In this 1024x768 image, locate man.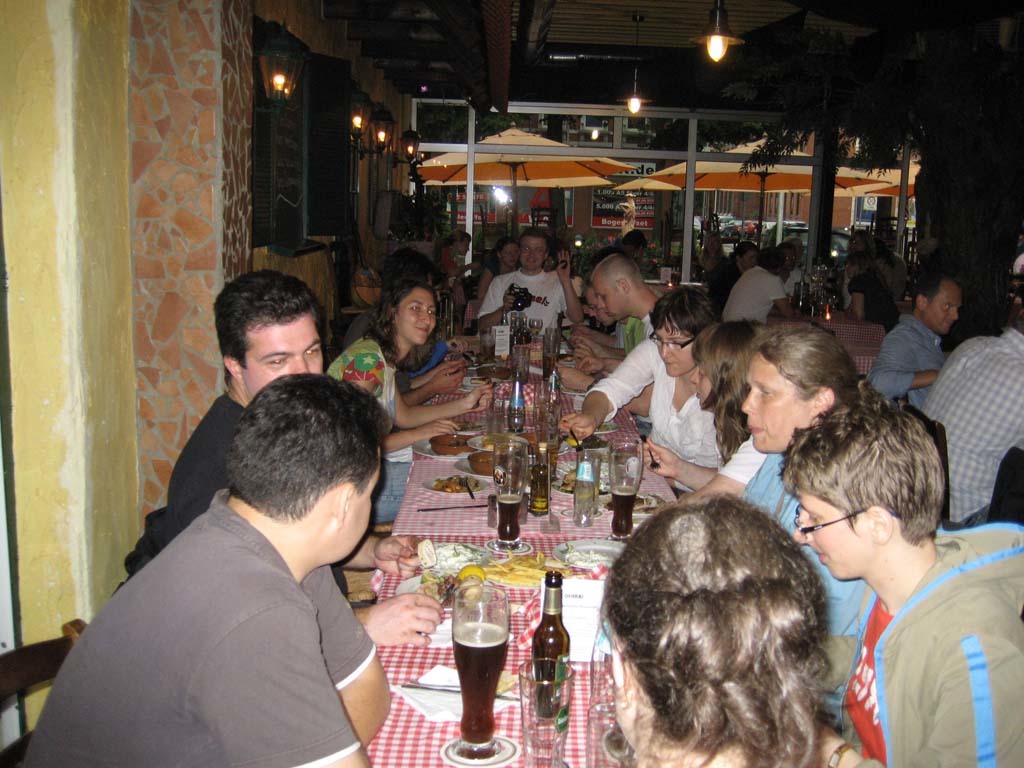
Bounding box: (left=565, top=275, right=642, bottom=353).
